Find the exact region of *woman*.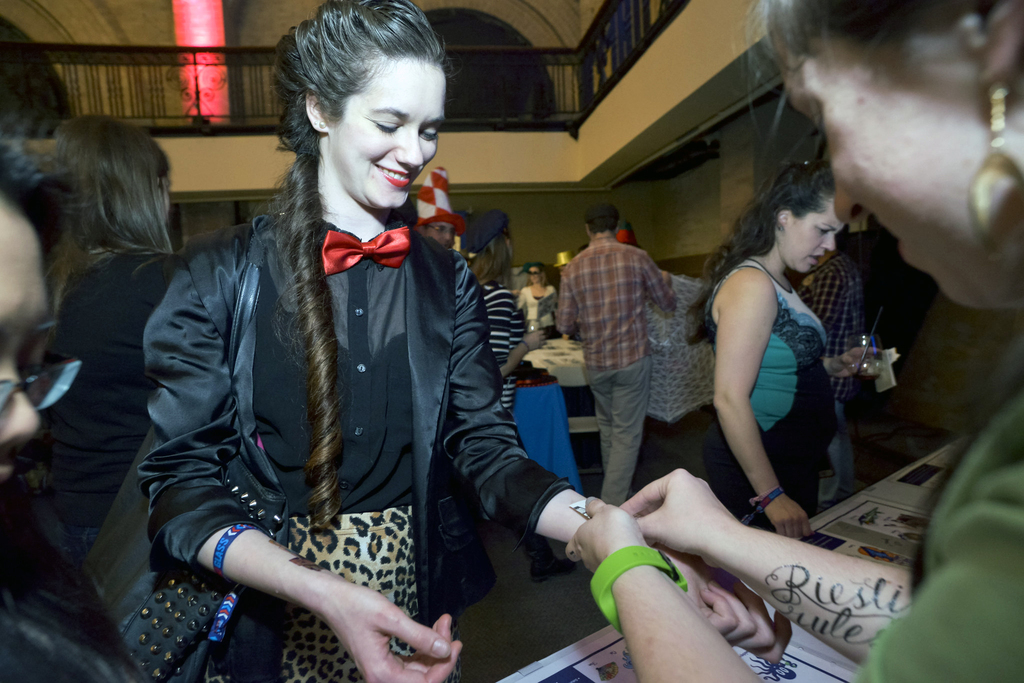
Exact region: <bbox>460, 213, 547, 406</bbox>.
